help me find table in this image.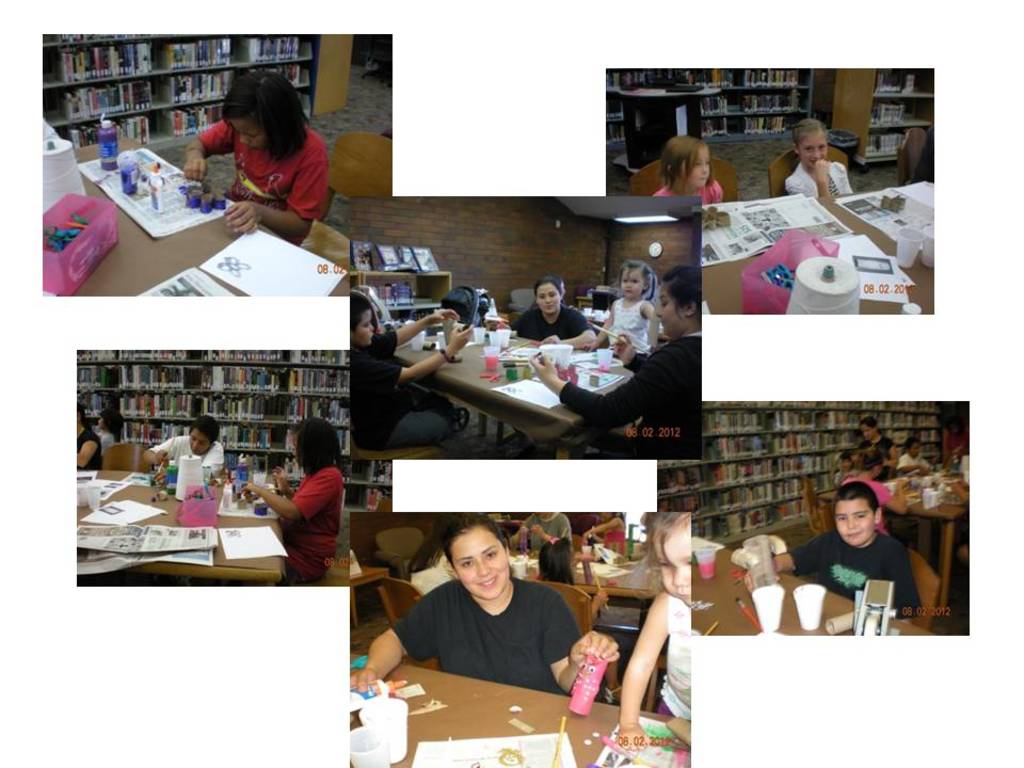
Found it: {"x1": 341, "y1": 651, "x2": 695, "y2": 767}.
